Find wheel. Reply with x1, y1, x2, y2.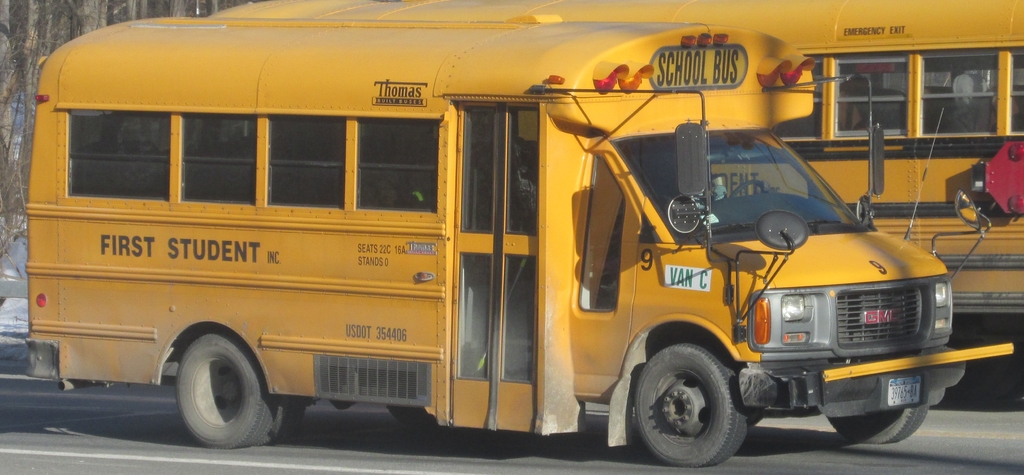
389, 399, 423, 425.
